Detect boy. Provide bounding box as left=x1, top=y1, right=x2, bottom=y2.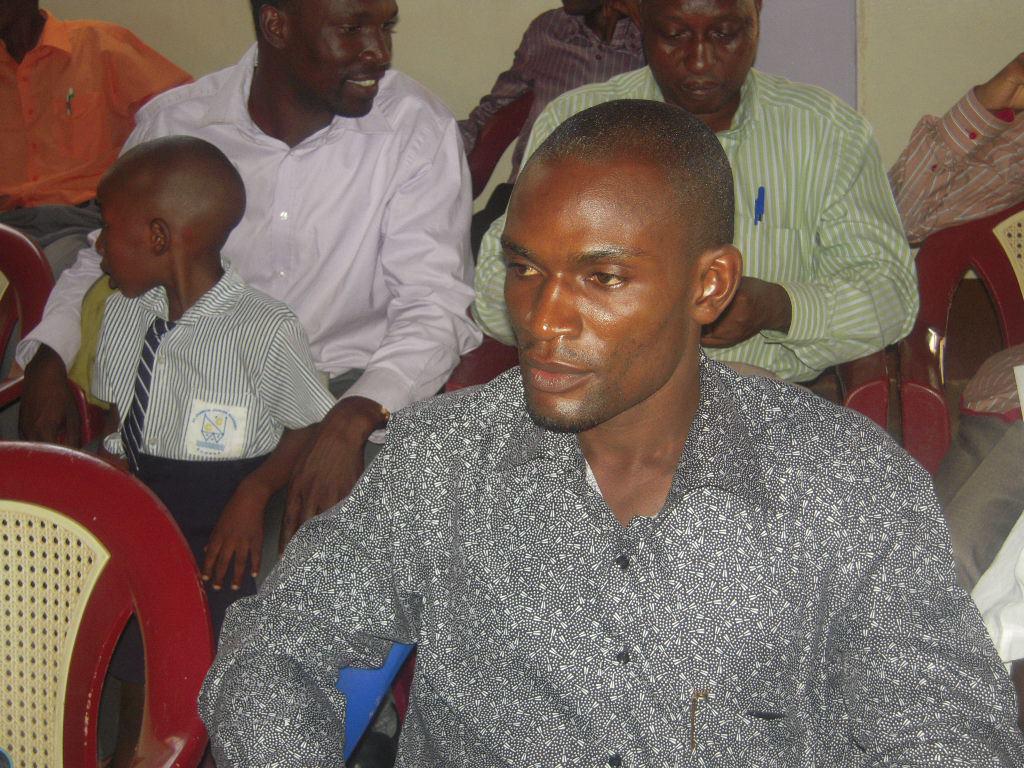
left=84, top=134, right=339, bottom=767.
